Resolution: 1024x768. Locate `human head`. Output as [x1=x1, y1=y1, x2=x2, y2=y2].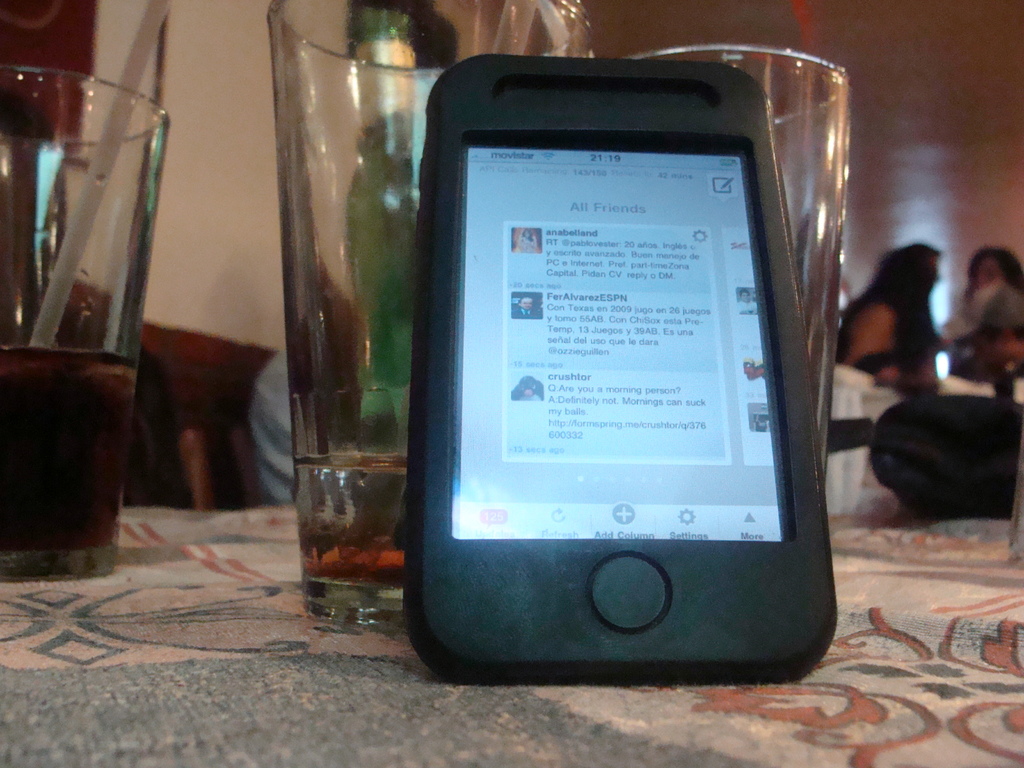
[x1=517, y1=294, x2=534, y2=308].
